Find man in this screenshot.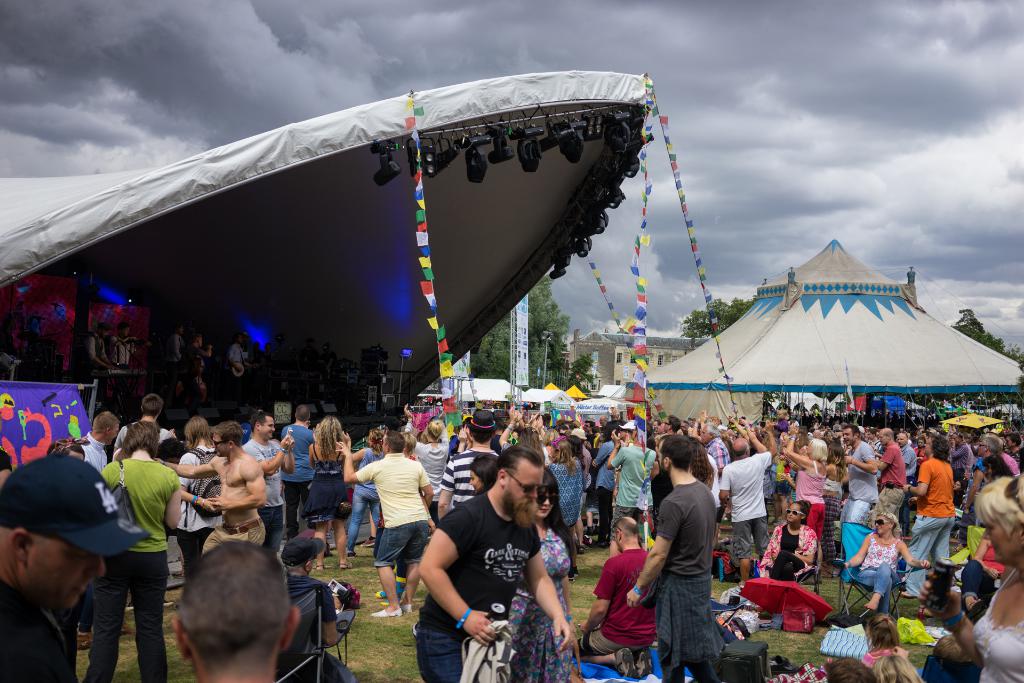
The bounding box for man is (872,429,910,538).
